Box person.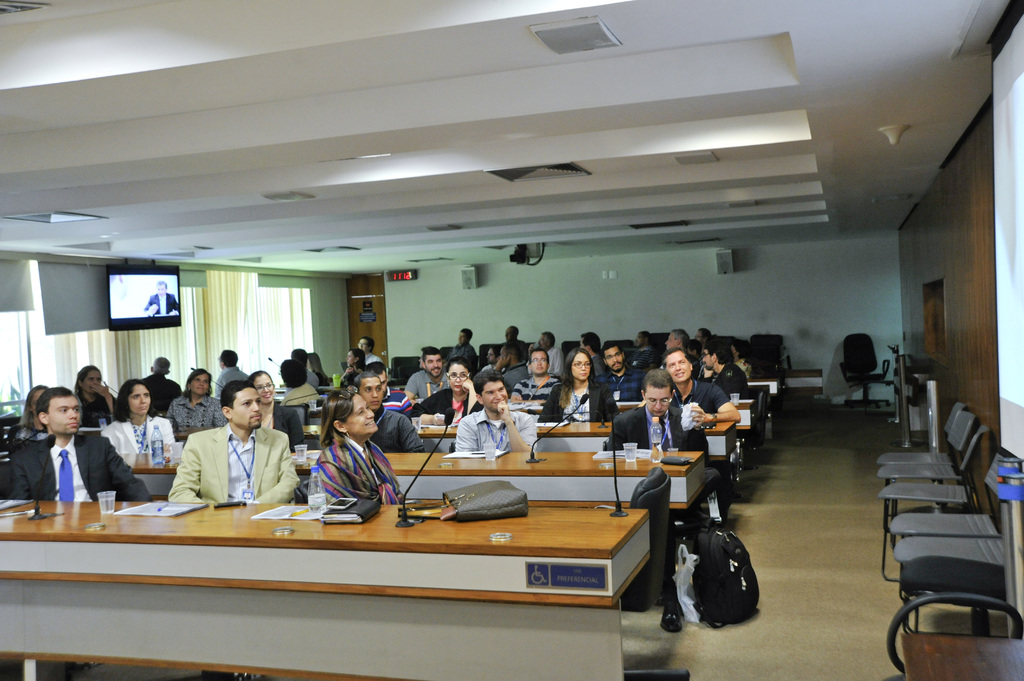
x1=298 y1=392 x2=410 y2=506.
